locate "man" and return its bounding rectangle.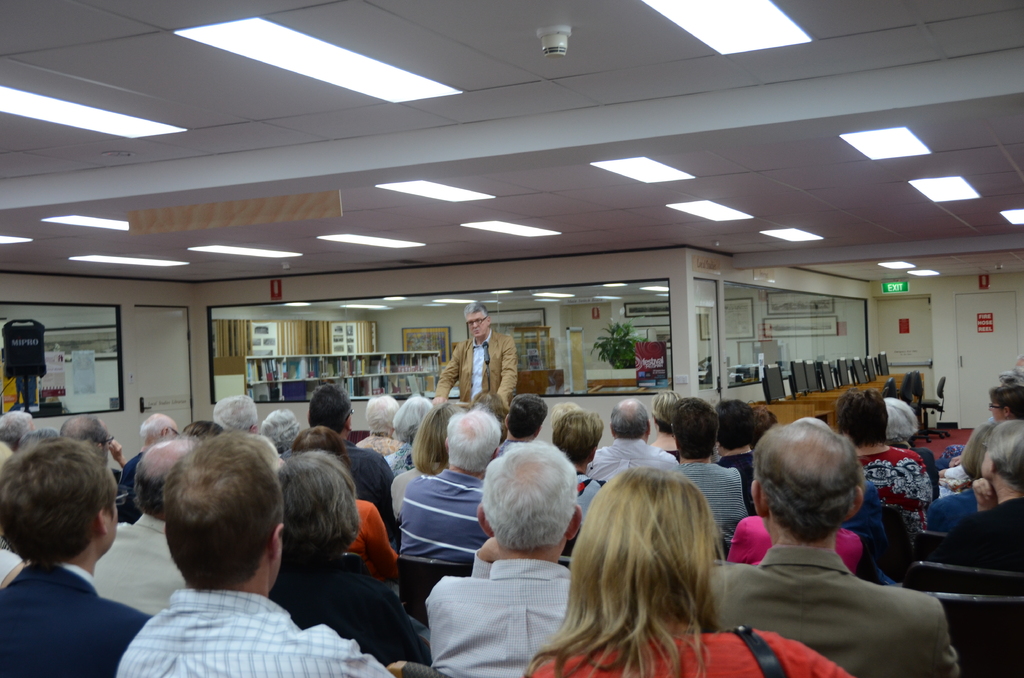
93/437/189/620.
